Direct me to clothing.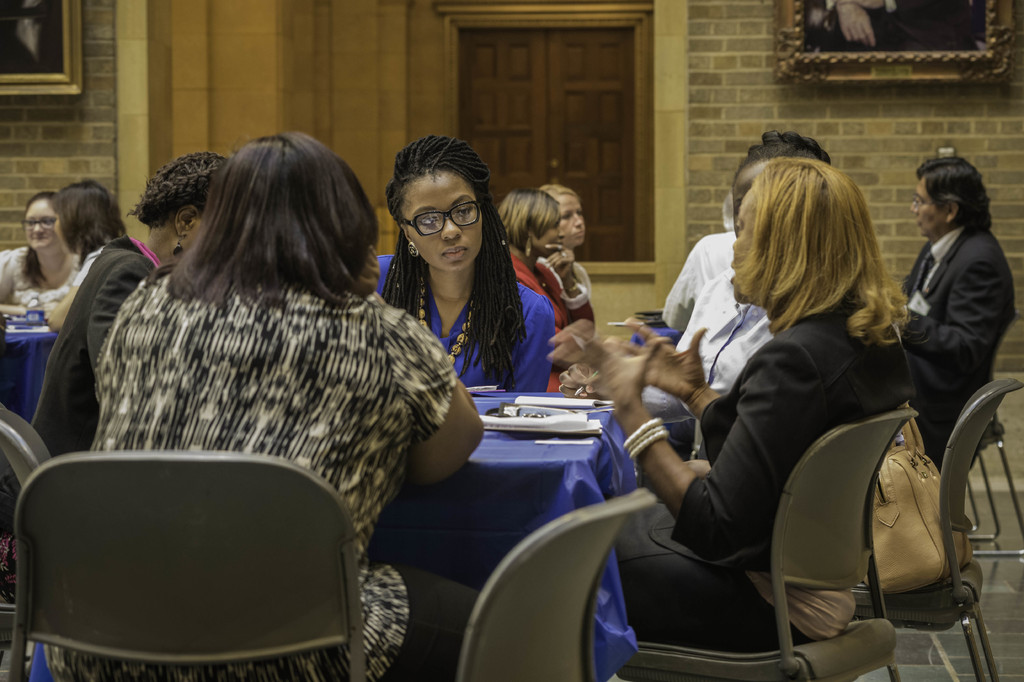
Direction: BBox(0, 244, 85, 317).
